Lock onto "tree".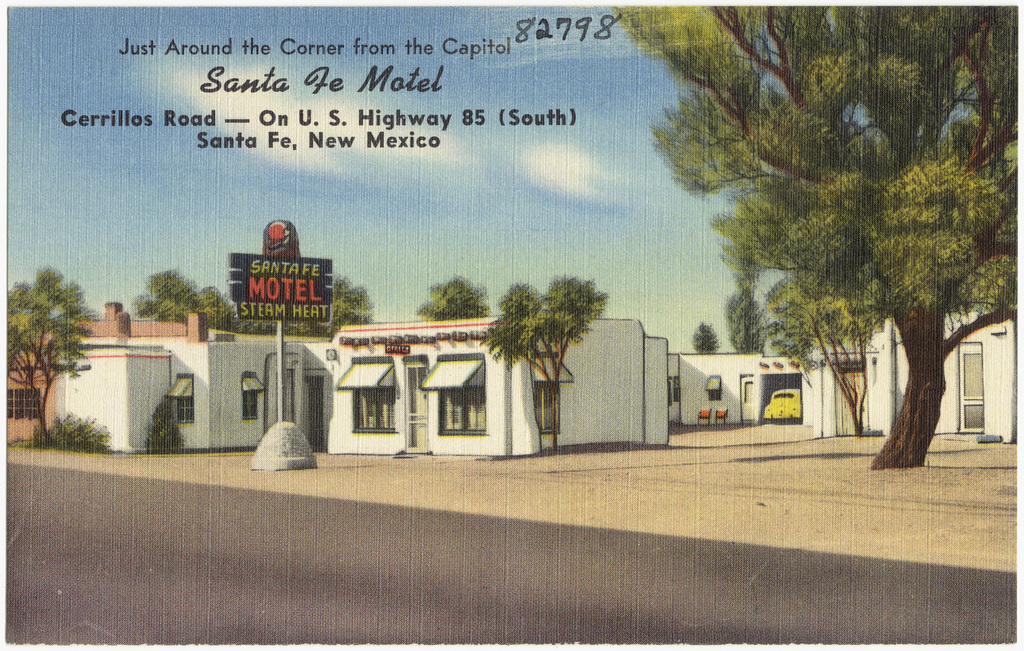
Locked: 238,273,380,347.
